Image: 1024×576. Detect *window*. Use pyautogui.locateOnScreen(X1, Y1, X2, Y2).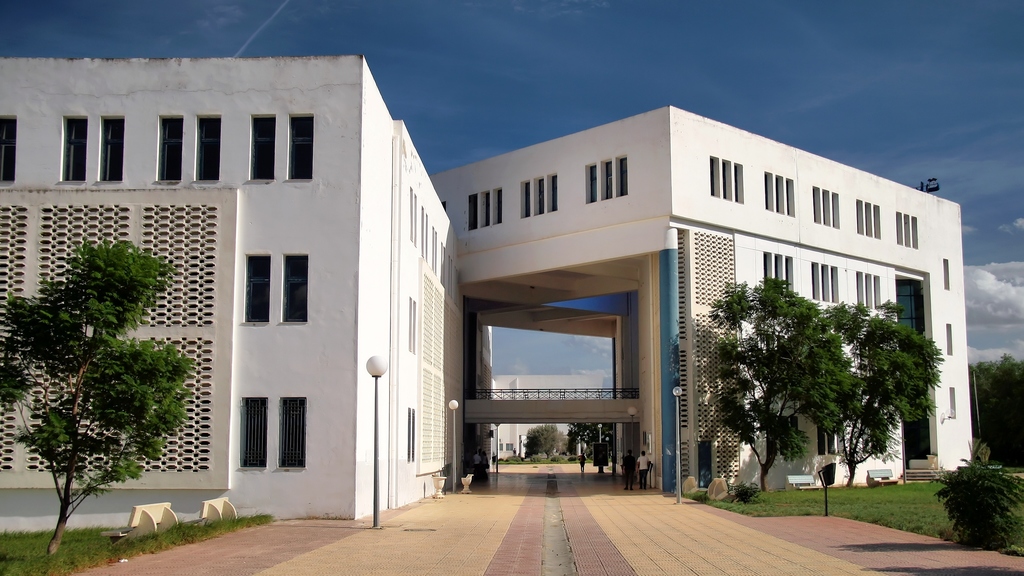
pyautogui.locateOnScreen(274, 253, 308, 324).
